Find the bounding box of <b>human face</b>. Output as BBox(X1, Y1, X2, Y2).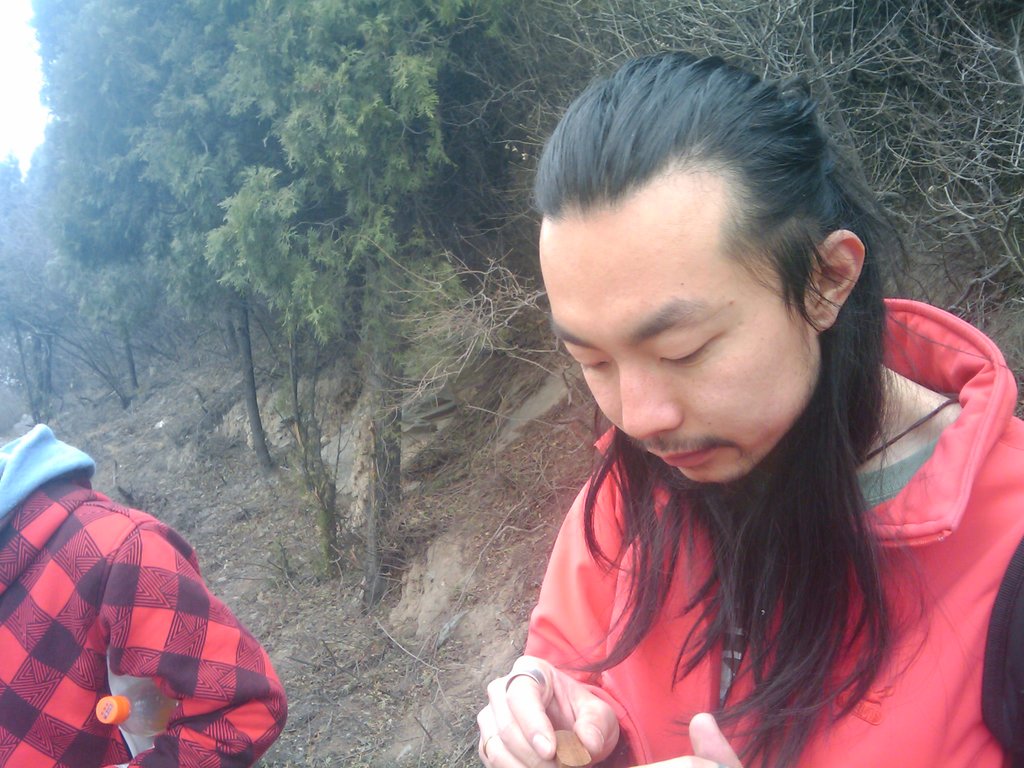
BBox(540, 168, 820, 479).
